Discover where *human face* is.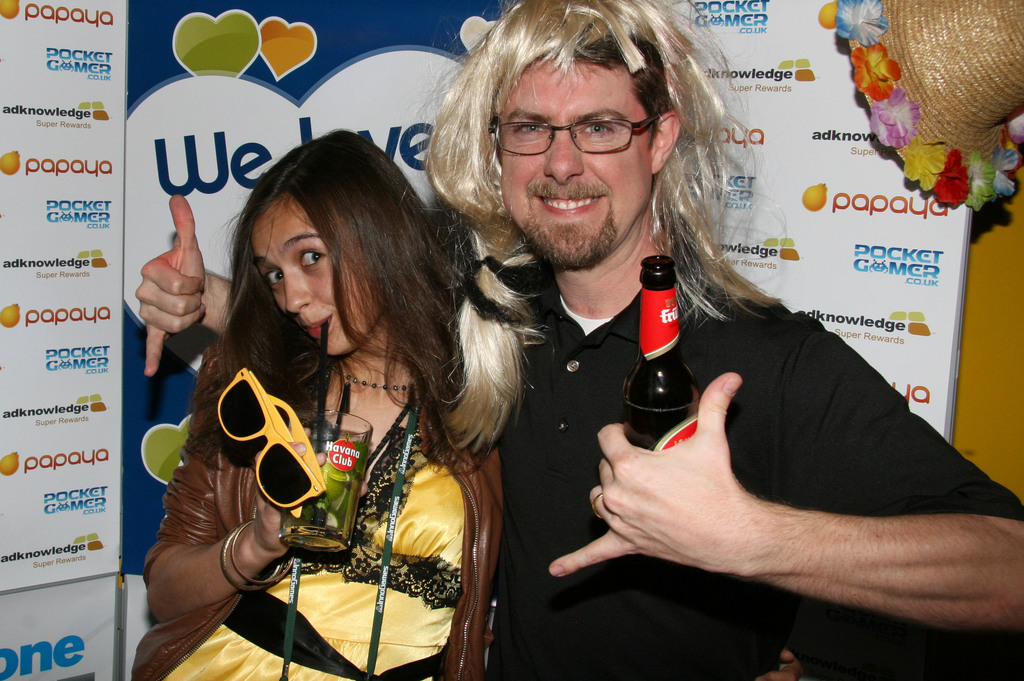
Discovered at region(253, 190, 384, 354).
